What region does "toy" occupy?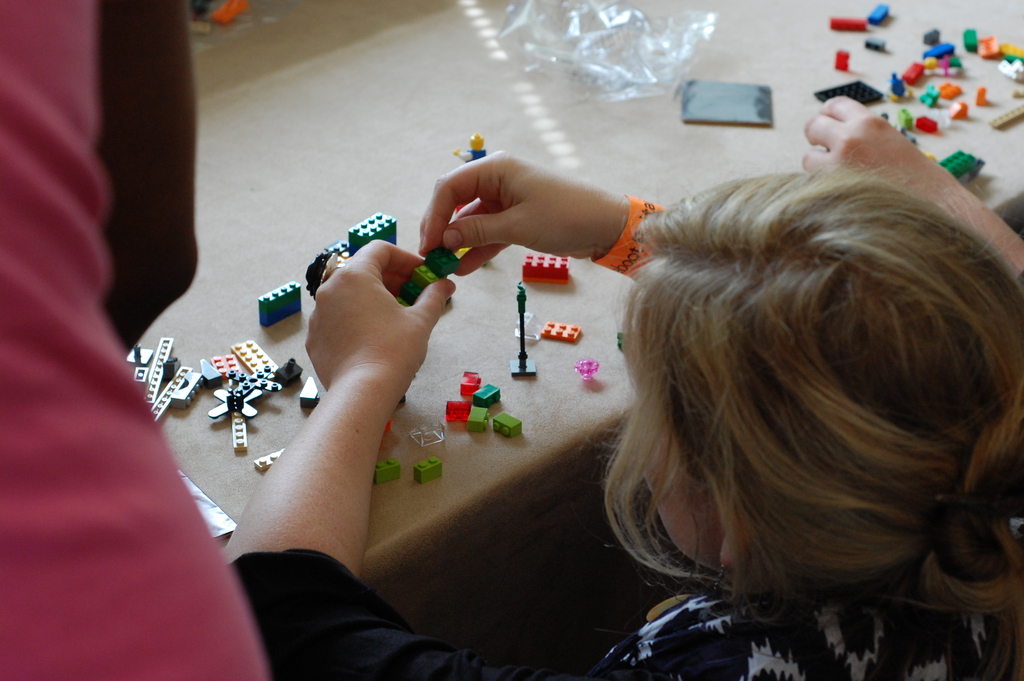
locate(307, 235, 355, 304).
